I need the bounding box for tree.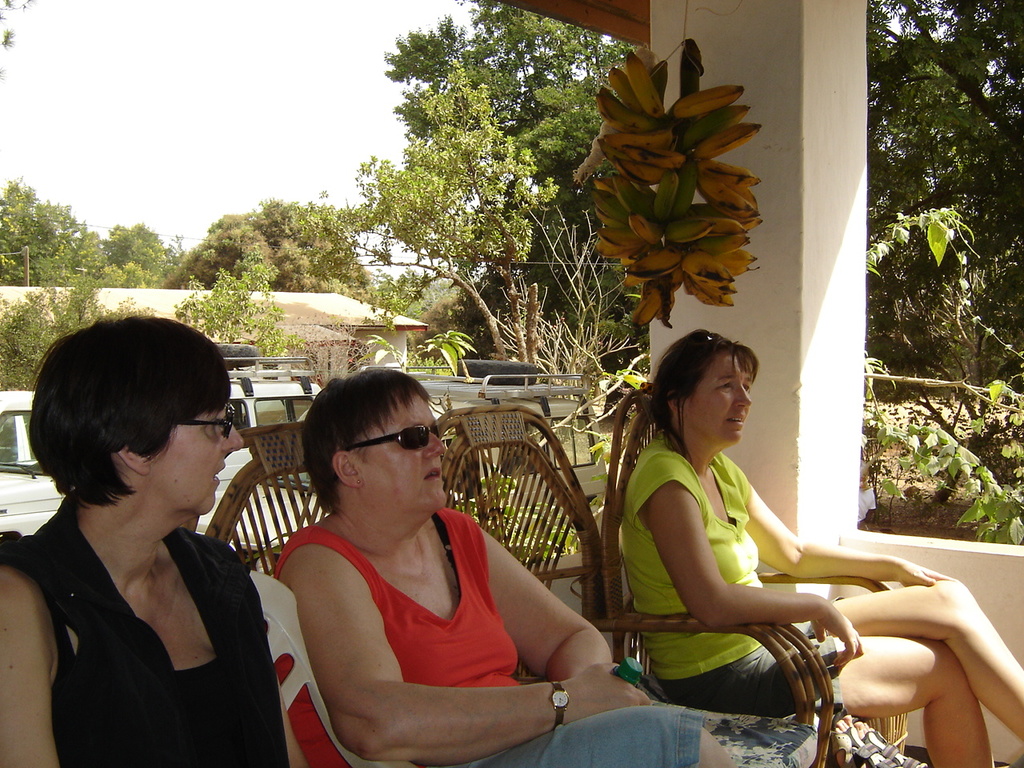
Here it is: {"x1": 0, "y1": 172, "x2": 48, "y2": 287}.
